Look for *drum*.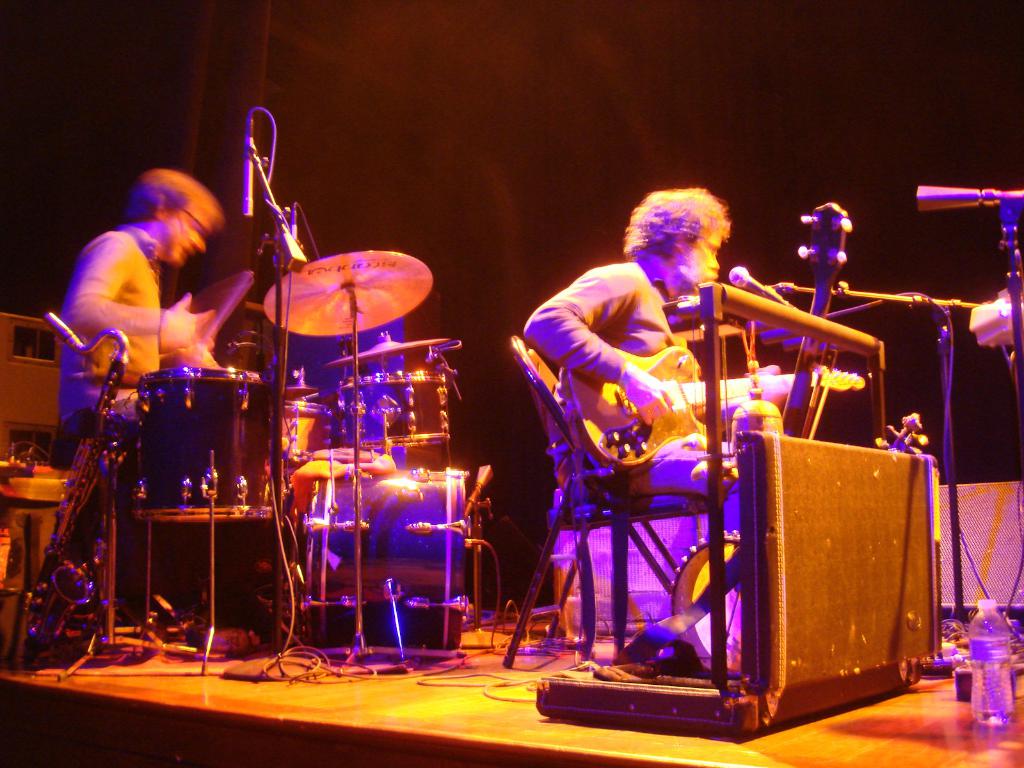
Found: bbox=(278, 401, 332, 521).
